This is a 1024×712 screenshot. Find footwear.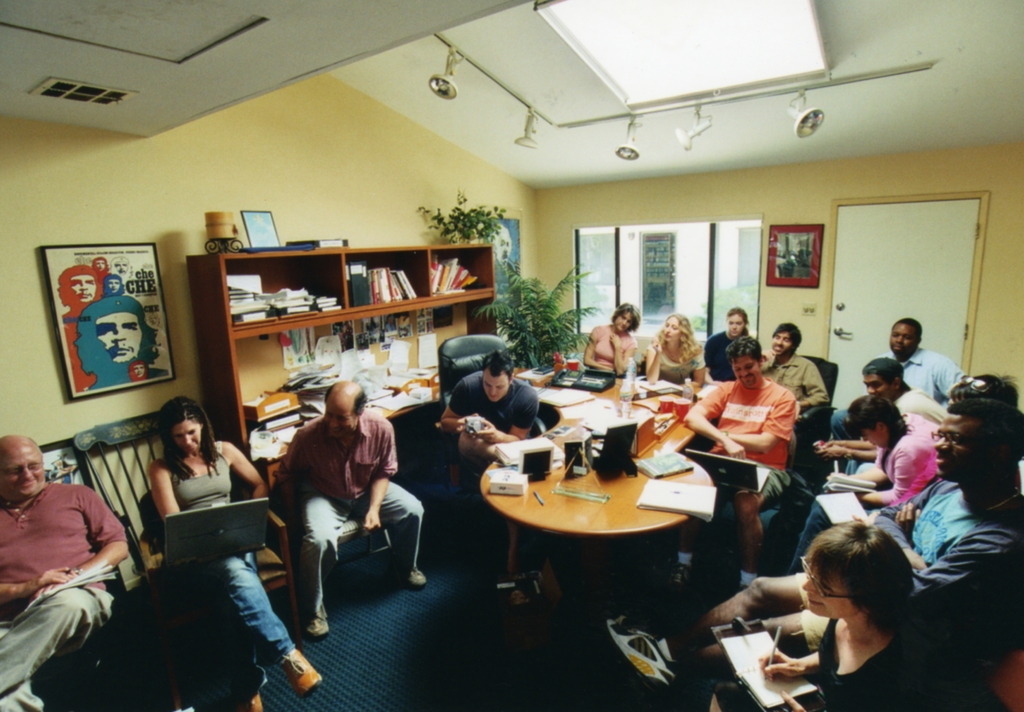
Bounding box: pyautogui.locateOnScreen(279, 650, 321, 693).
